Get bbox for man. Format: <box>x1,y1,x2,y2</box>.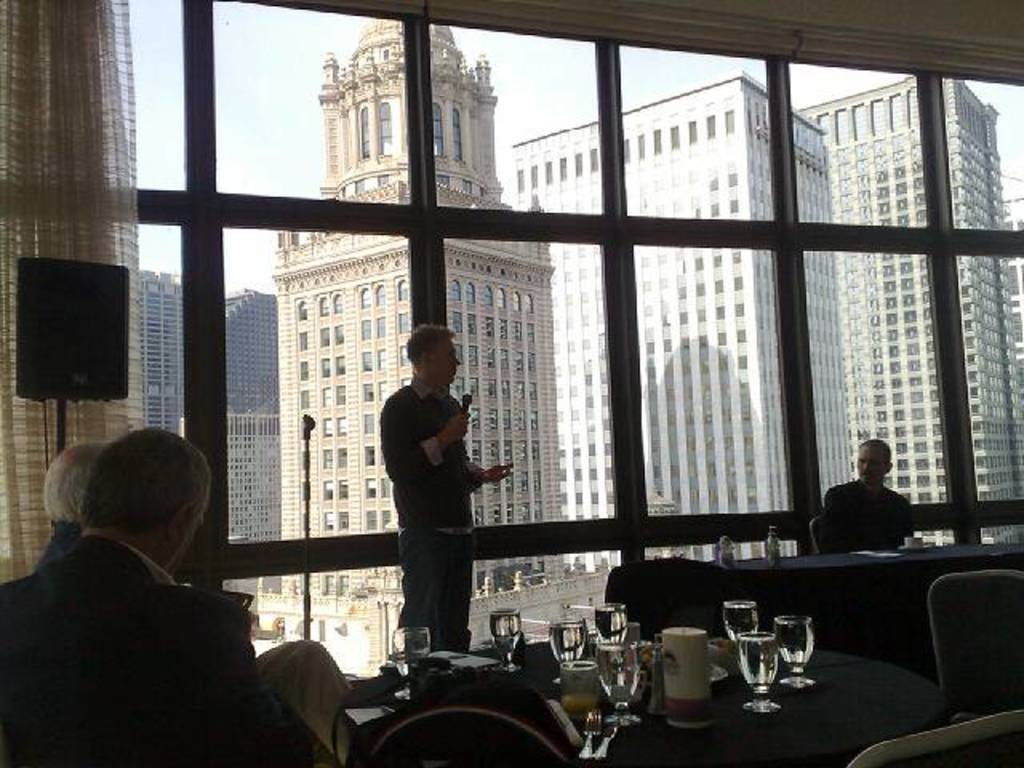
<box>16,442,107,581</box>.
